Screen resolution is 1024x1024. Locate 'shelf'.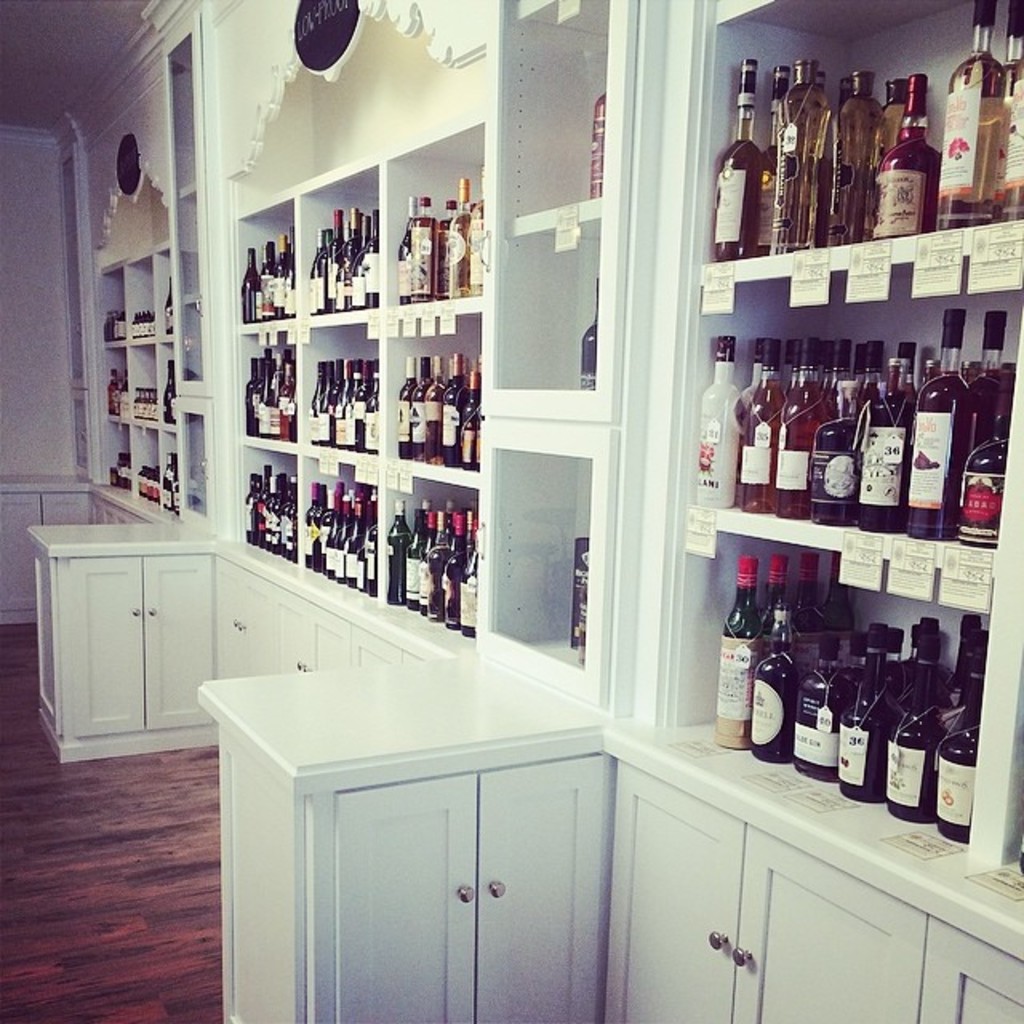
detection(98, 200, 181, 517).
